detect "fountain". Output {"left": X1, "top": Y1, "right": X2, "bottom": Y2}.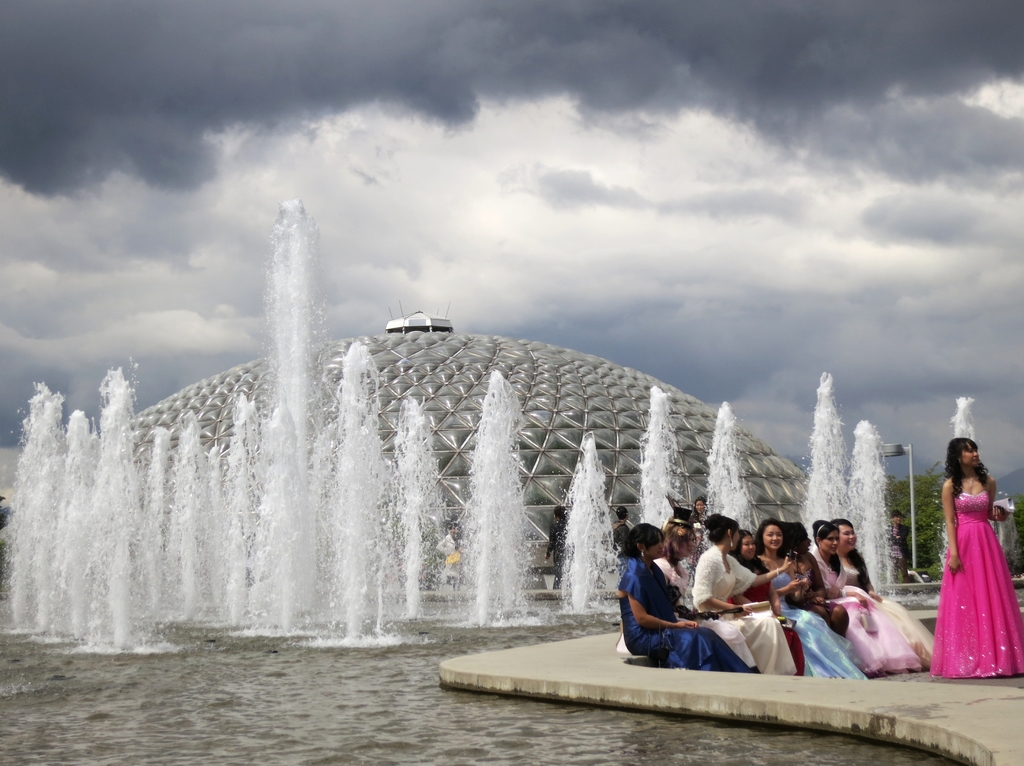
{"left": 38, "top": 186, "right": 979, "bottom": 726}.
